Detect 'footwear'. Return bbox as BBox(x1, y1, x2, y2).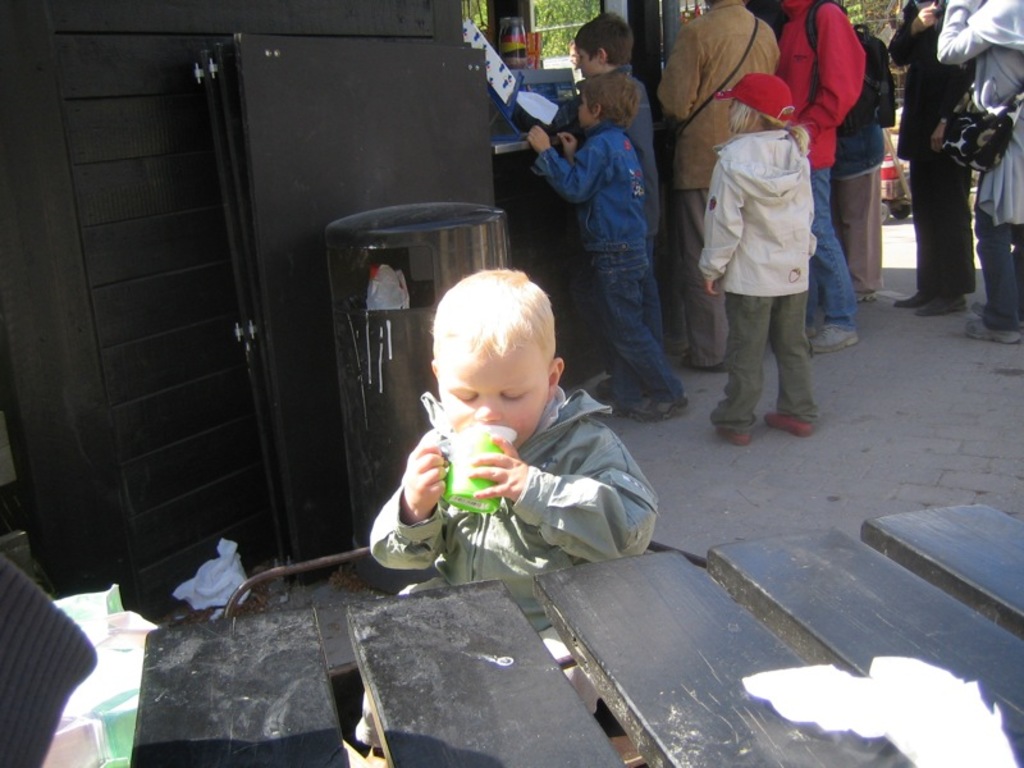
BBox(618, 390, 689, 420).
